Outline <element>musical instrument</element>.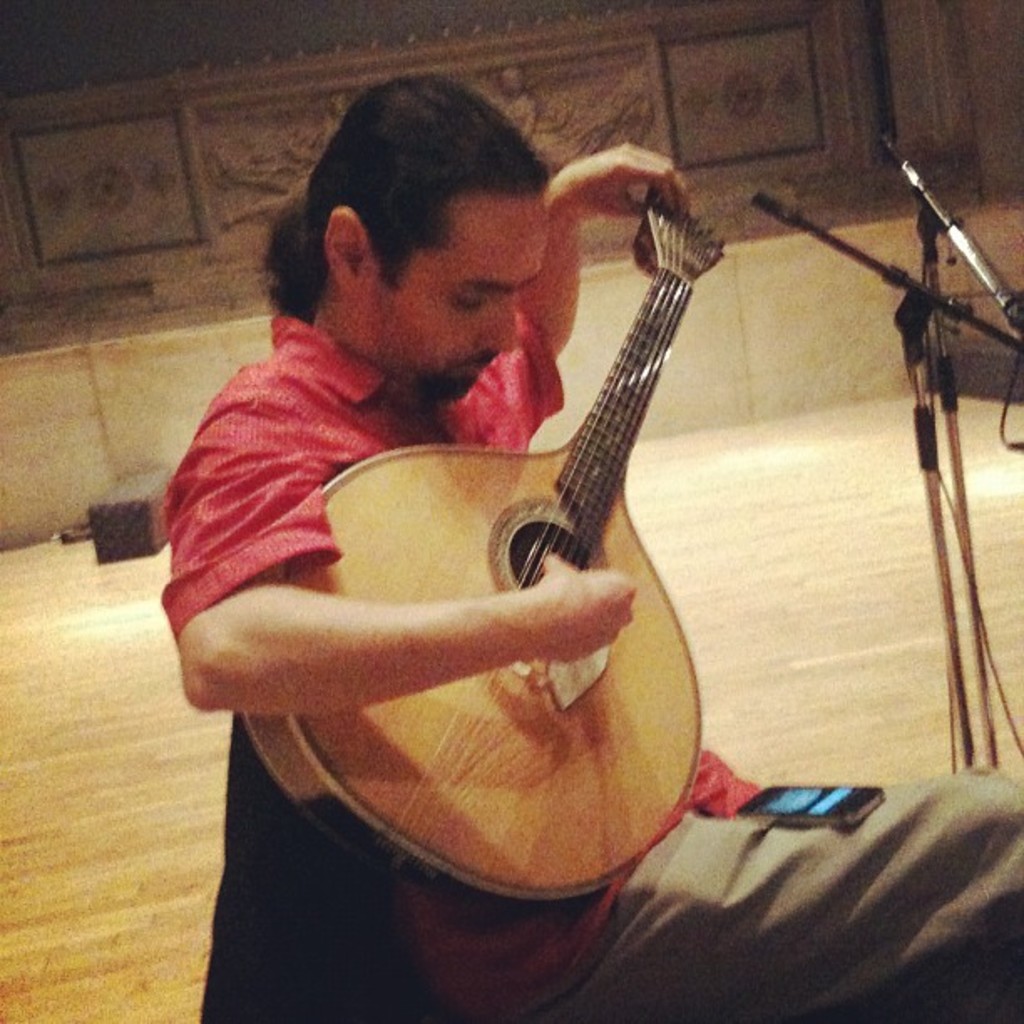
Outline: 296:144:751:848.
